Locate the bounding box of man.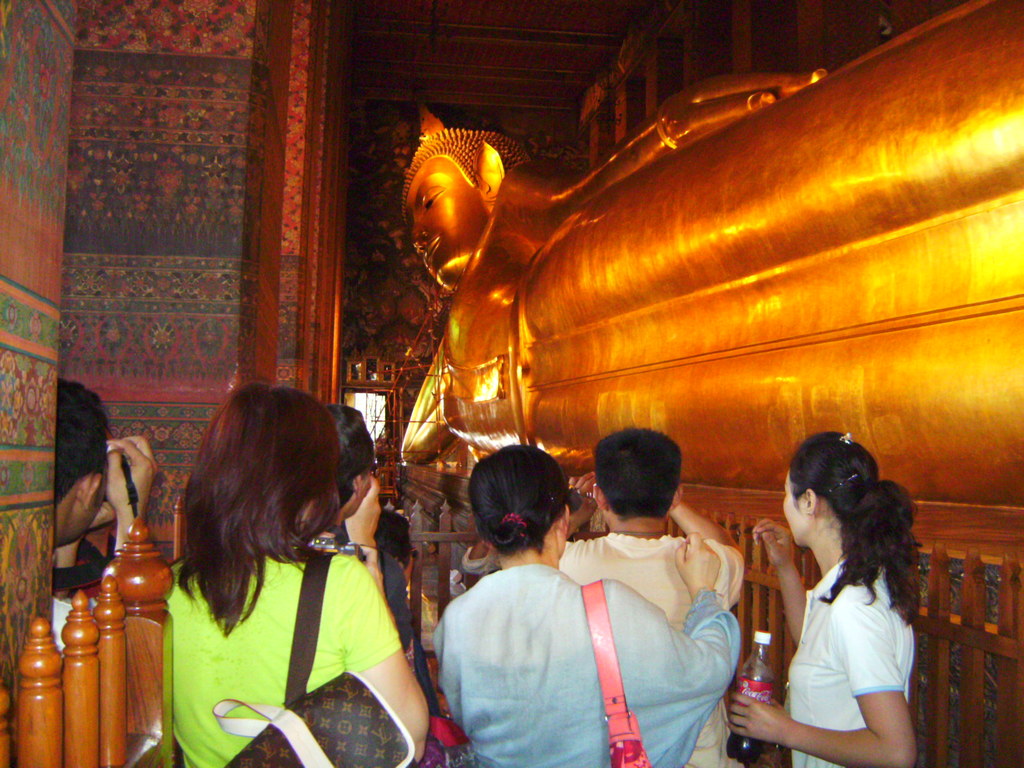
Bounding box: bbox(563, 415, 751, 767).
